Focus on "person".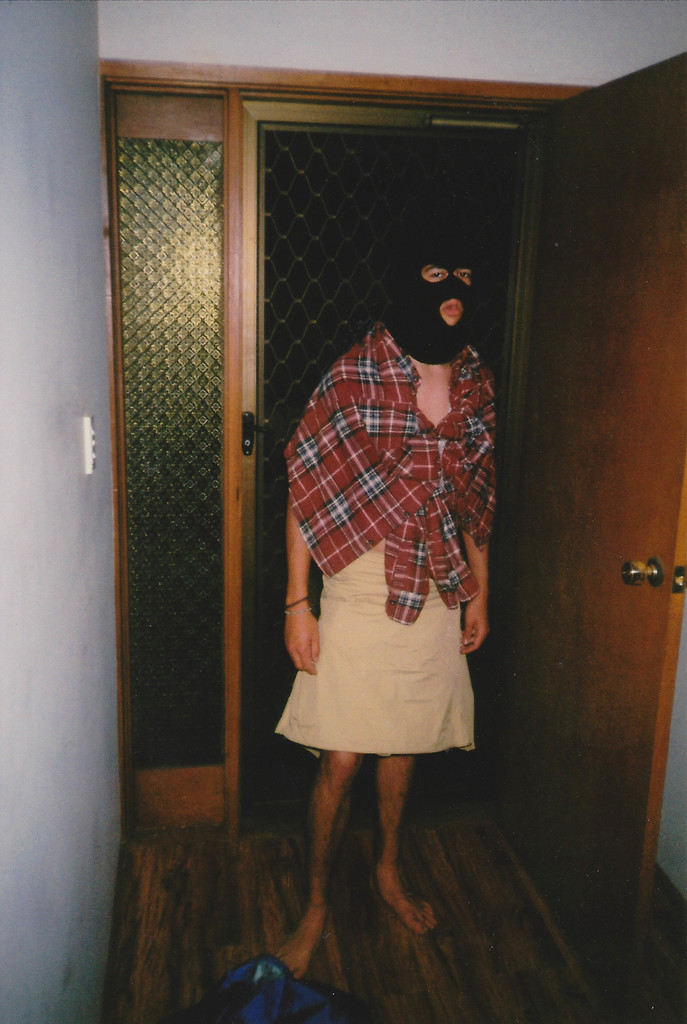
Focused at l=267, t=230, r=495, b=981.
